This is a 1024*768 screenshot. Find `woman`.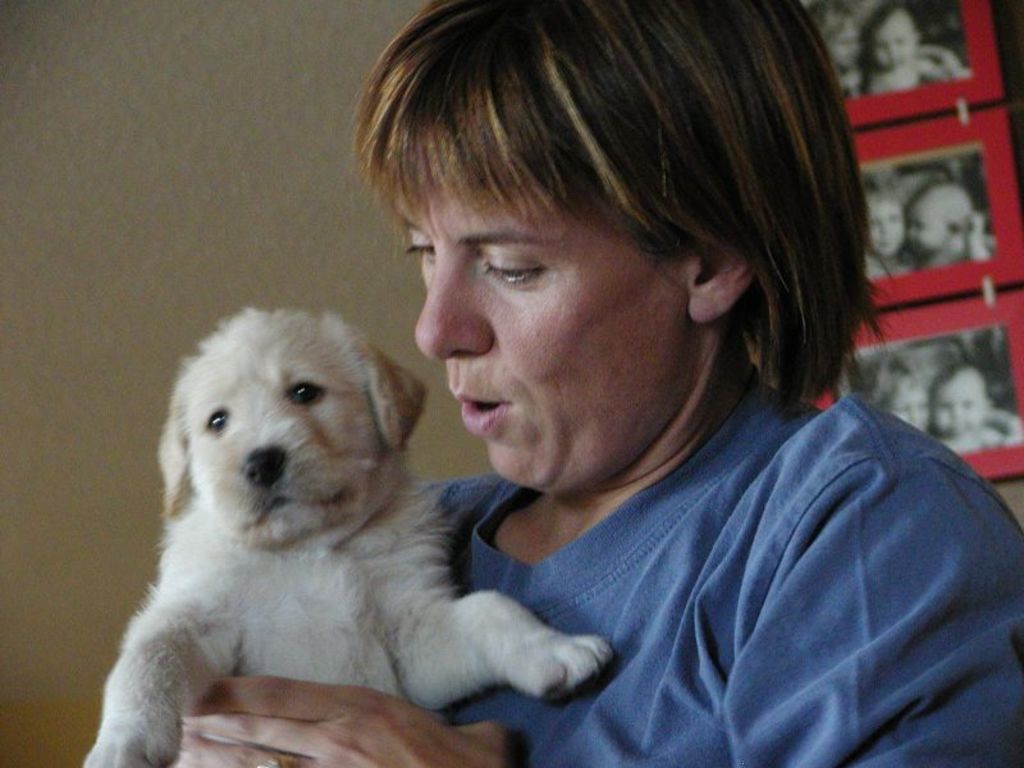
Bounding box: bbox=[215, 18, 992, 755].
